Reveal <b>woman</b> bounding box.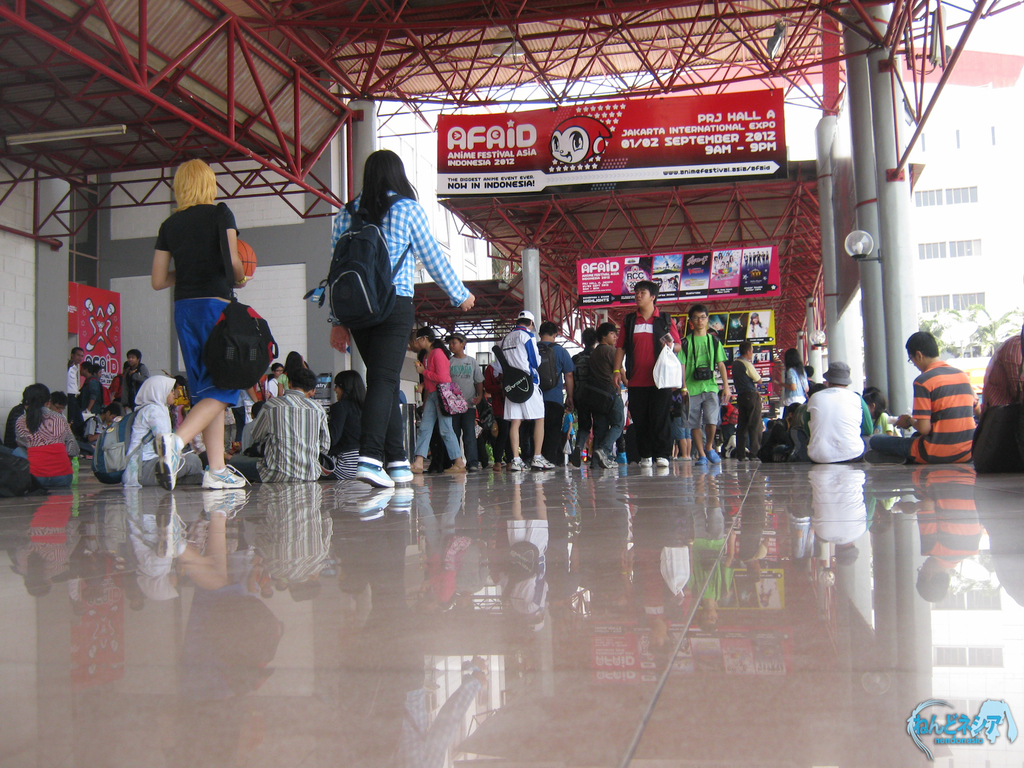
Revealed: (329, 370, 371, 486).
